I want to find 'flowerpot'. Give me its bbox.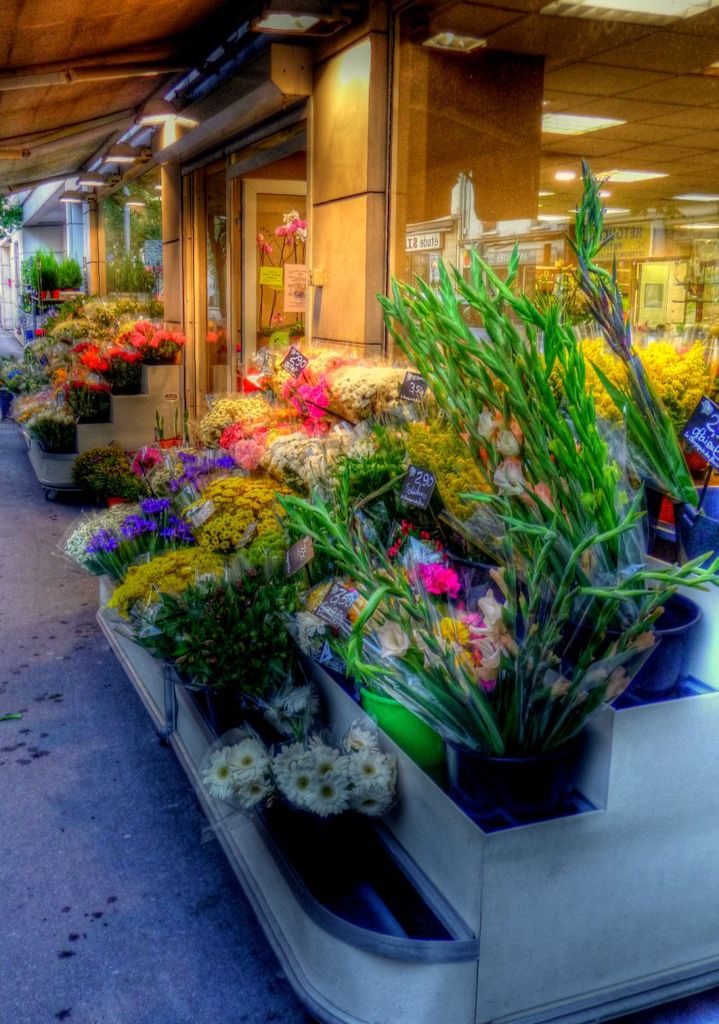
[x1=142, y1=332, x2=182, y2=360].
